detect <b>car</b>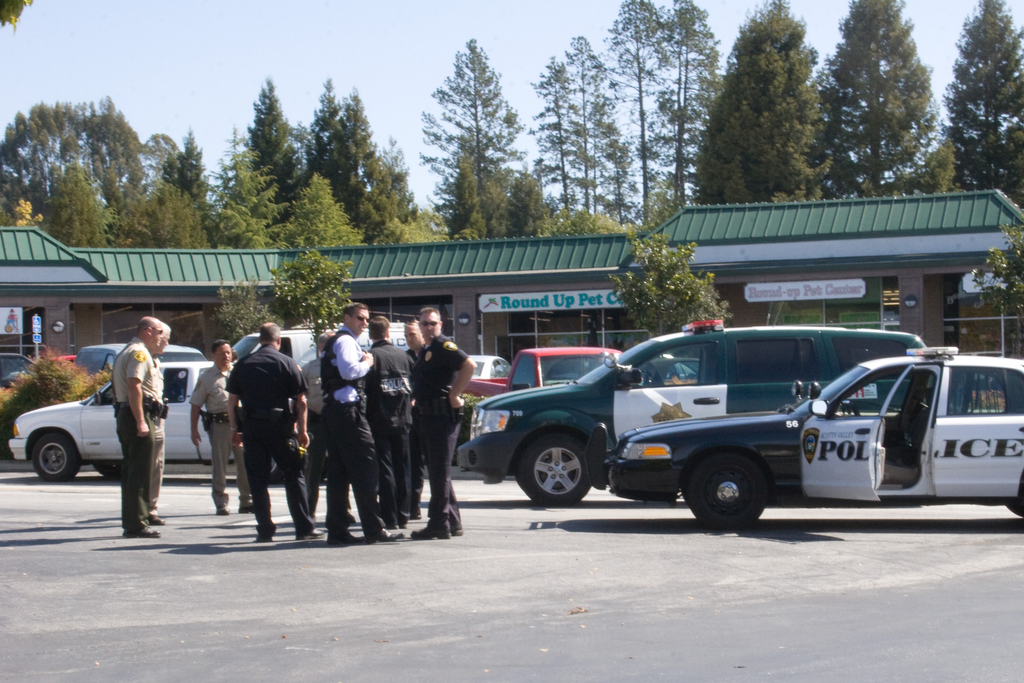
609, 344, 1022, 531
